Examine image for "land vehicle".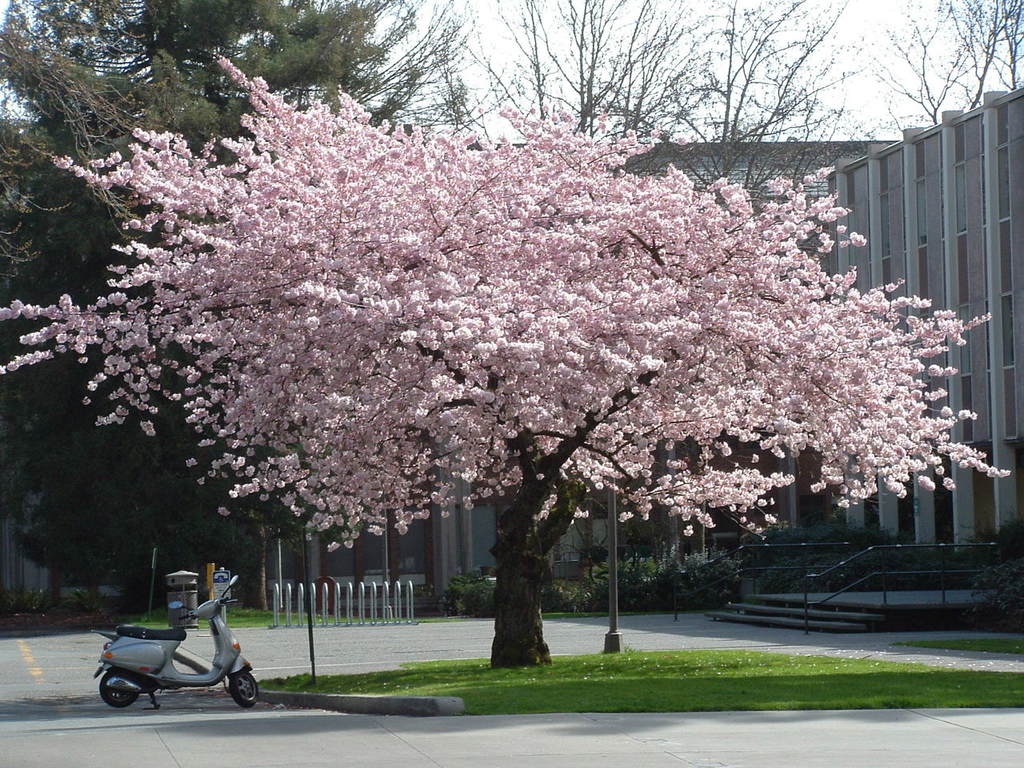
Examination result: left=94, top=575, right=259, bottom=709.
